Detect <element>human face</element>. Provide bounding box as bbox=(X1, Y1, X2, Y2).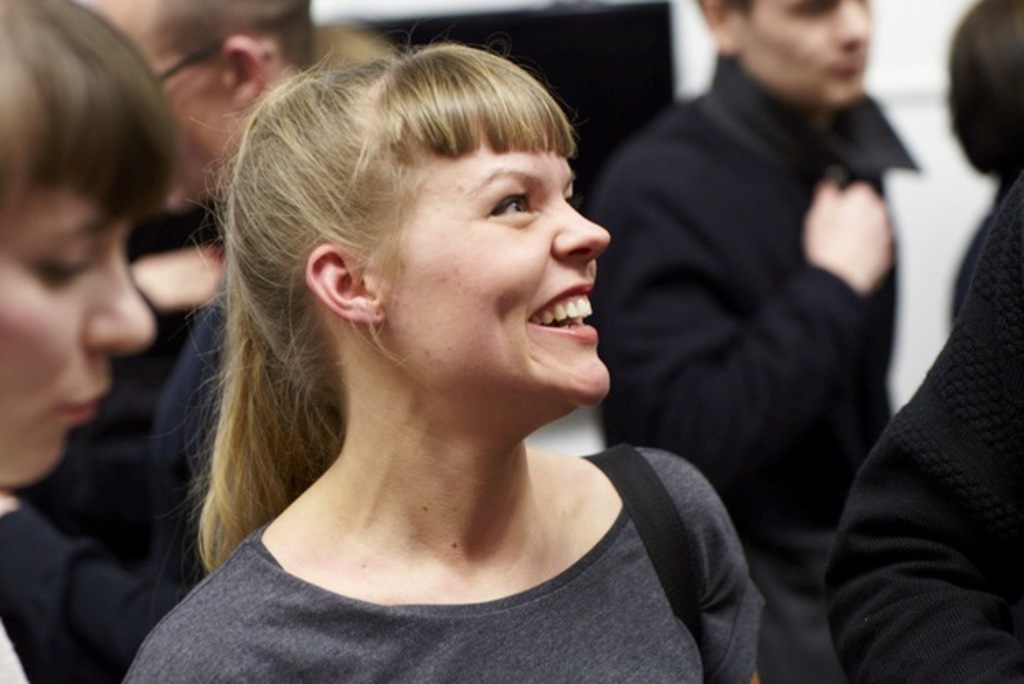
bbox=(735, 0, 877, 106).
